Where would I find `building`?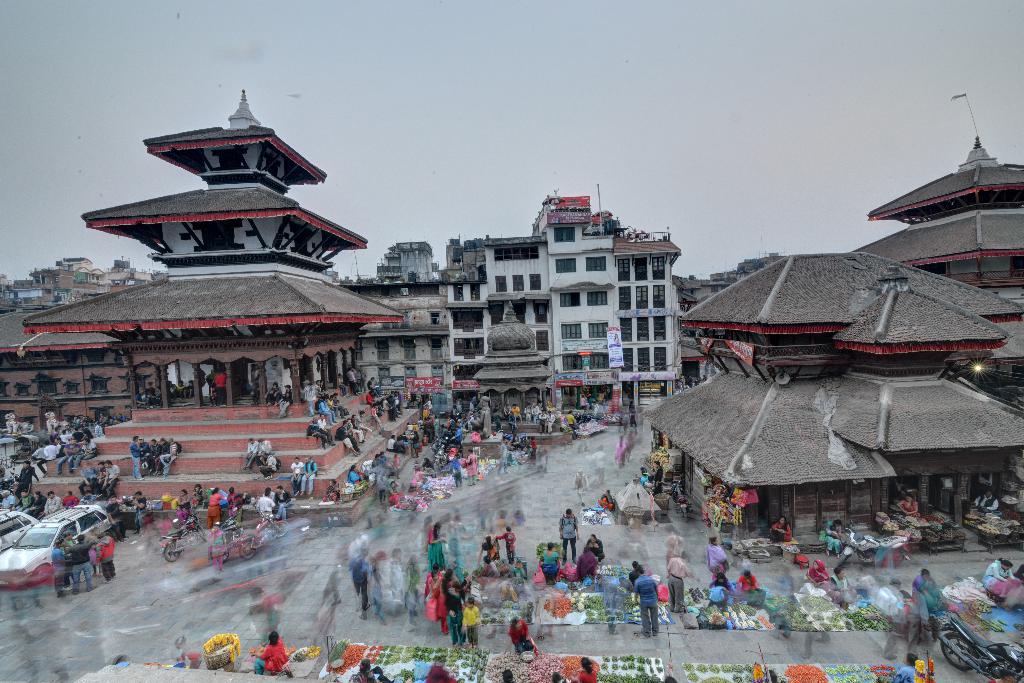
At detection(22, 87, 403, 499).
